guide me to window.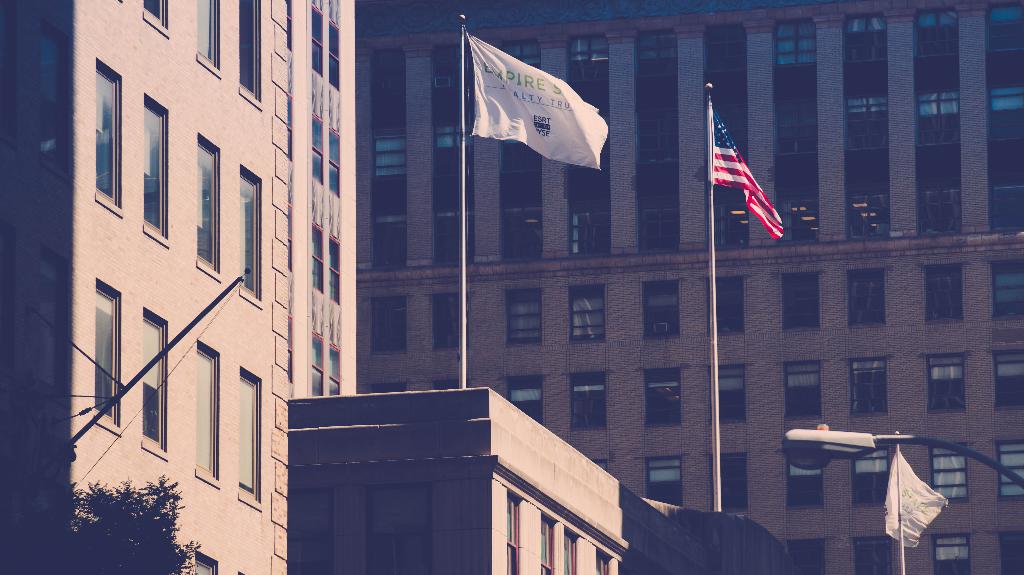
Guidance: 556/530/582/573.
